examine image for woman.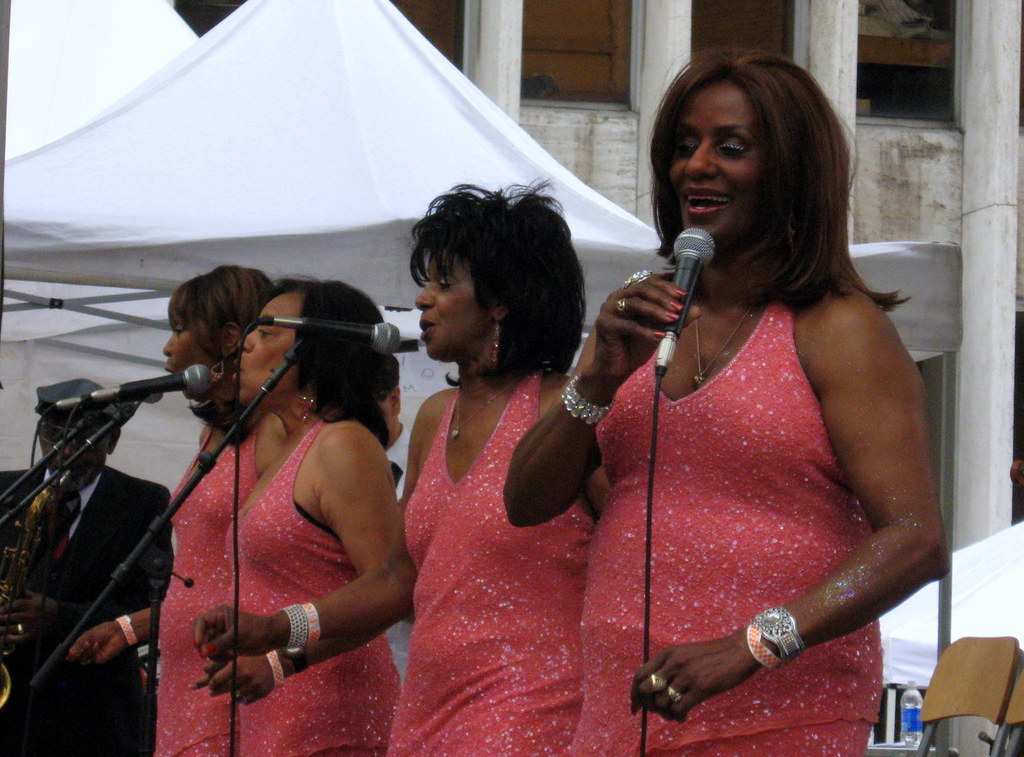
Examination result: select_region(189, 173, 612, 756).
